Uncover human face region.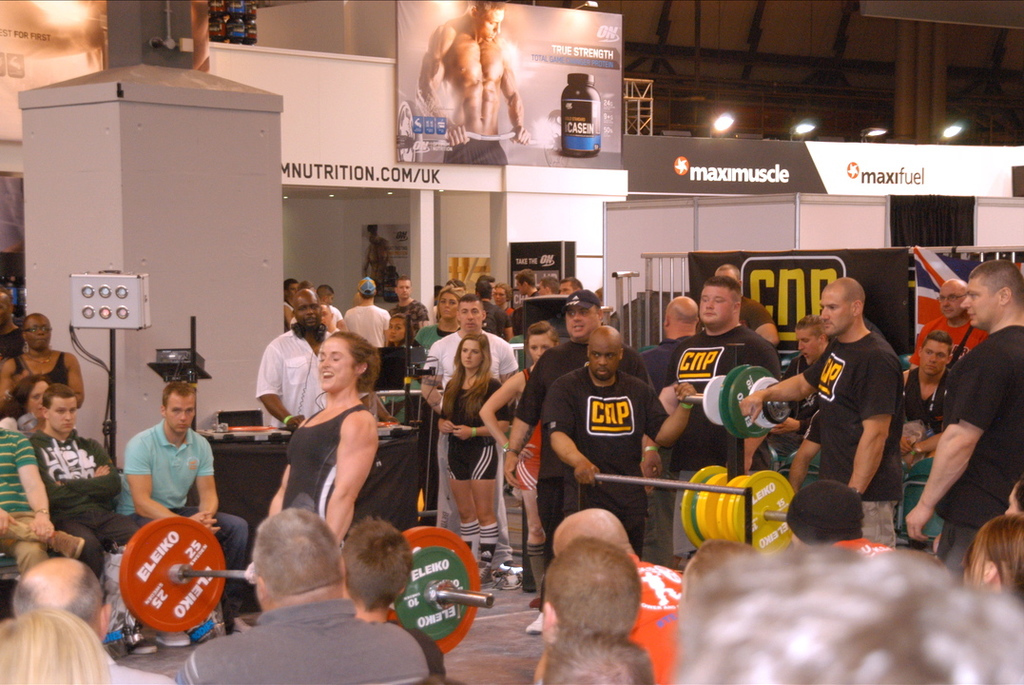
Uncovered: [527,334,553,363].
